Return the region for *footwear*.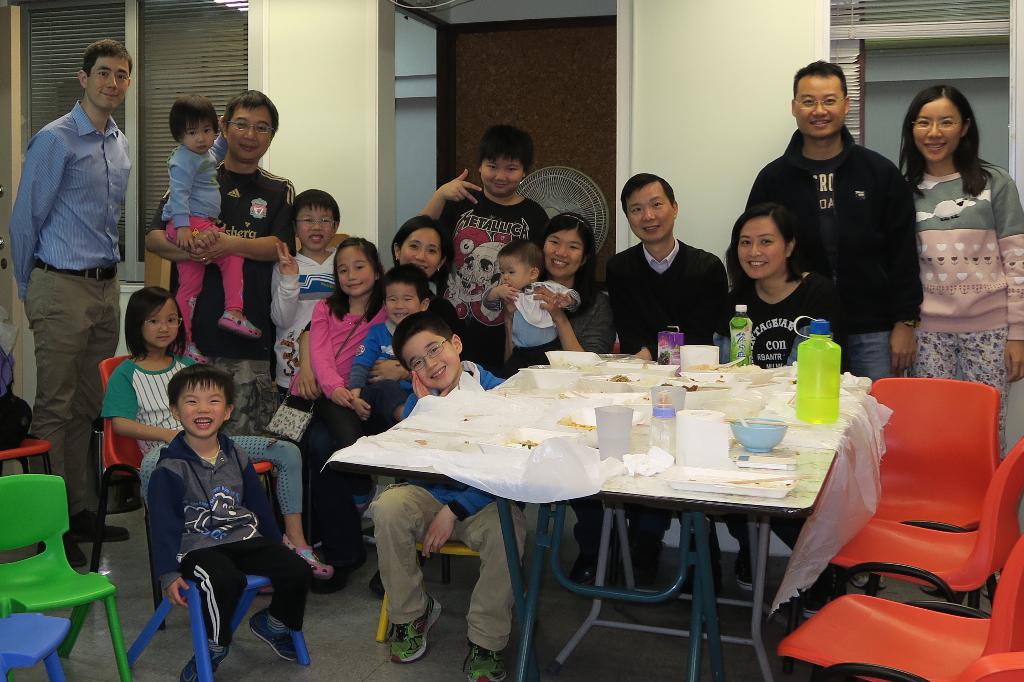
x1=803, y1=573, x2=829, y2=617.
